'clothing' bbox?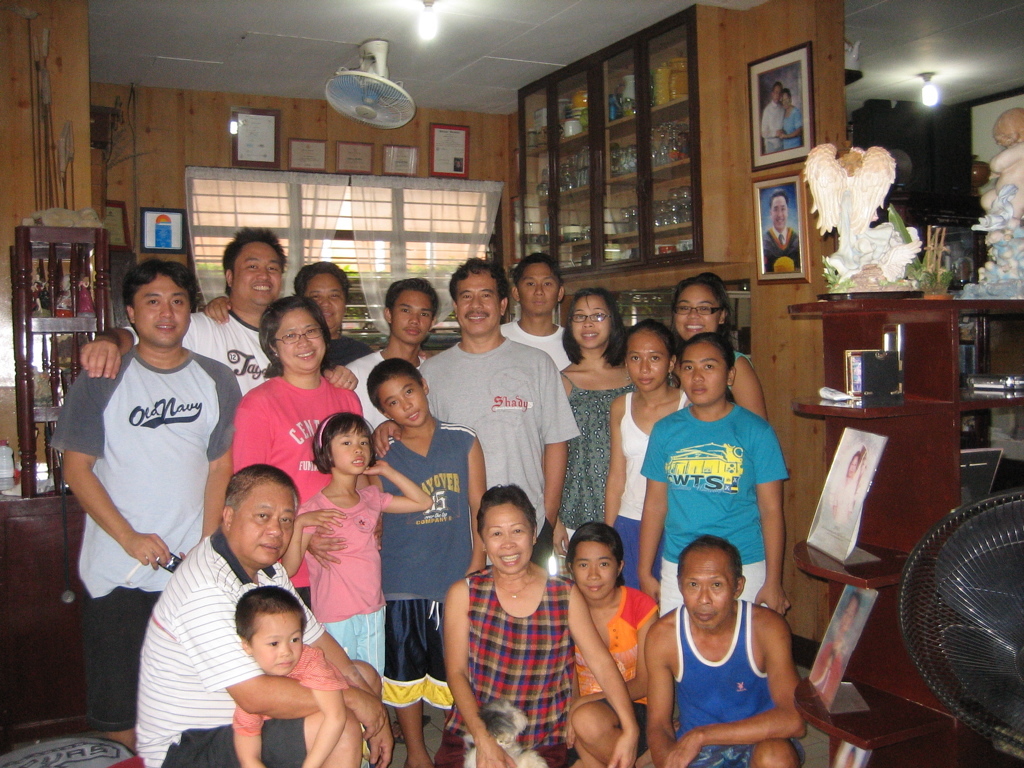
bbox(672, 600, 805, 767)
